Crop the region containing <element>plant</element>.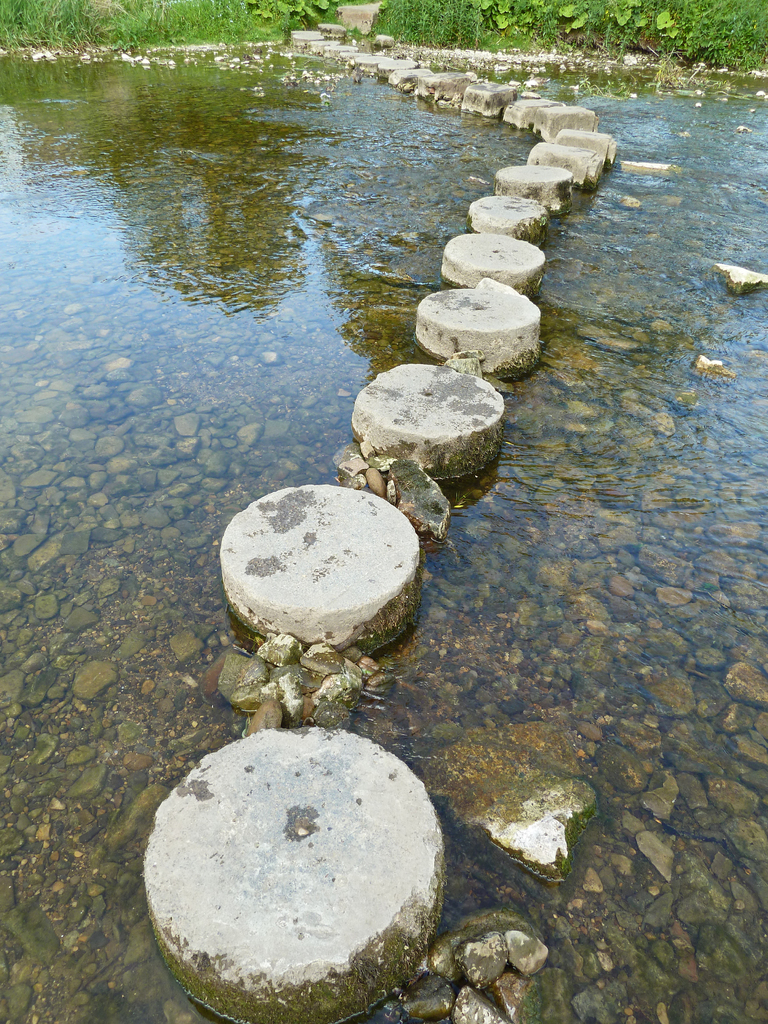
Crop region: select_region(0, 0, 359, 77).
